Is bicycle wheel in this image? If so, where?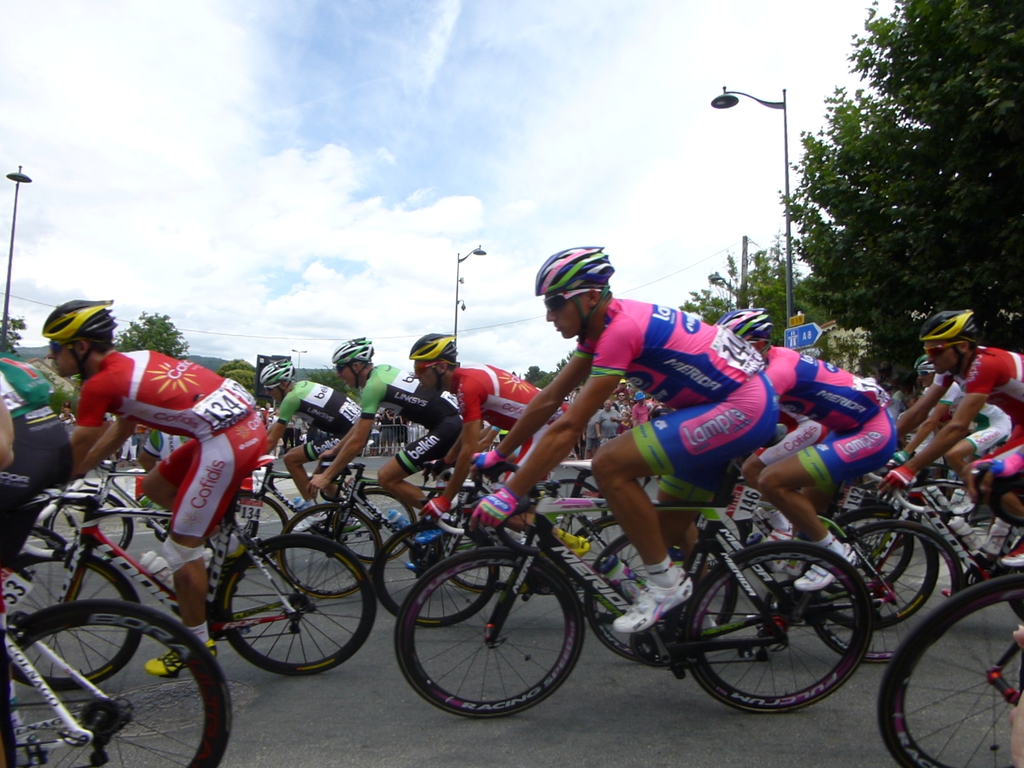
Yes, at {"left": 0, "top": 599, "right": 234, "bottom": 767}.
